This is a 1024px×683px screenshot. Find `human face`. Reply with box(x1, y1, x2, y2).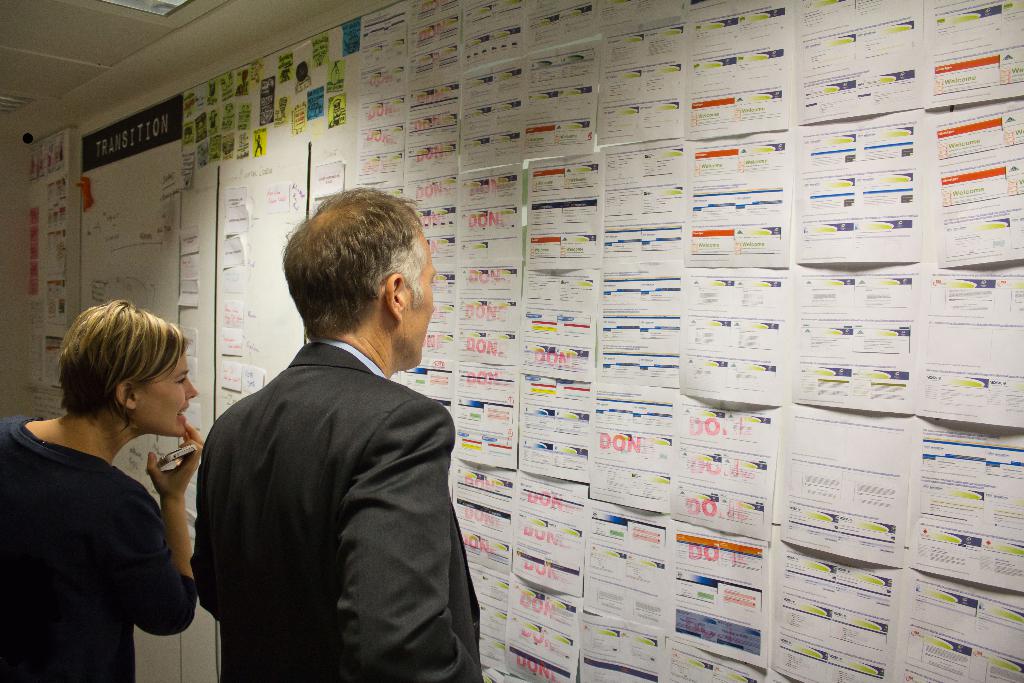
box(137, 345, 197, 439).
